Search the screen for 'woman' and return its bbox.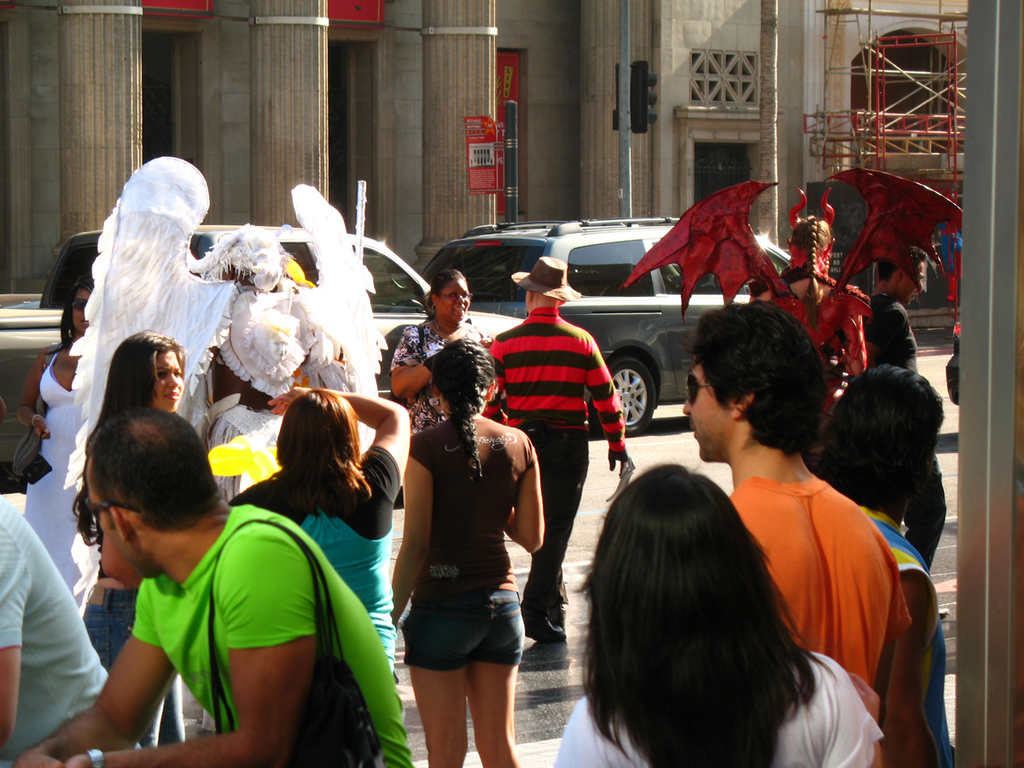
Found: left=14, top=268, right=96, bottom=596.
